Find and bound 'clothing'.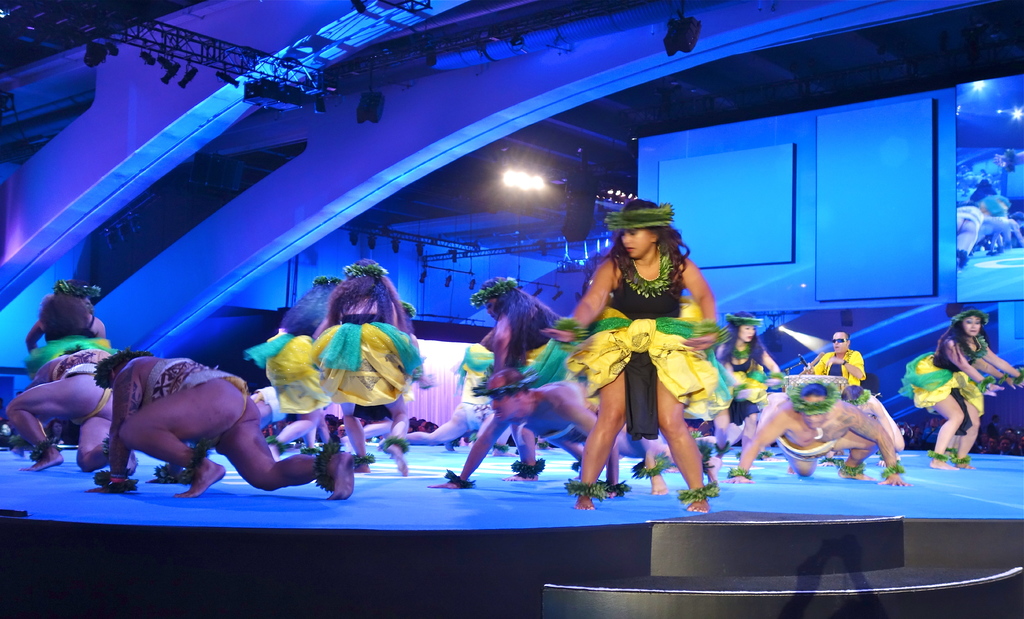
Bound: detection(769, 431, 845, 463).
